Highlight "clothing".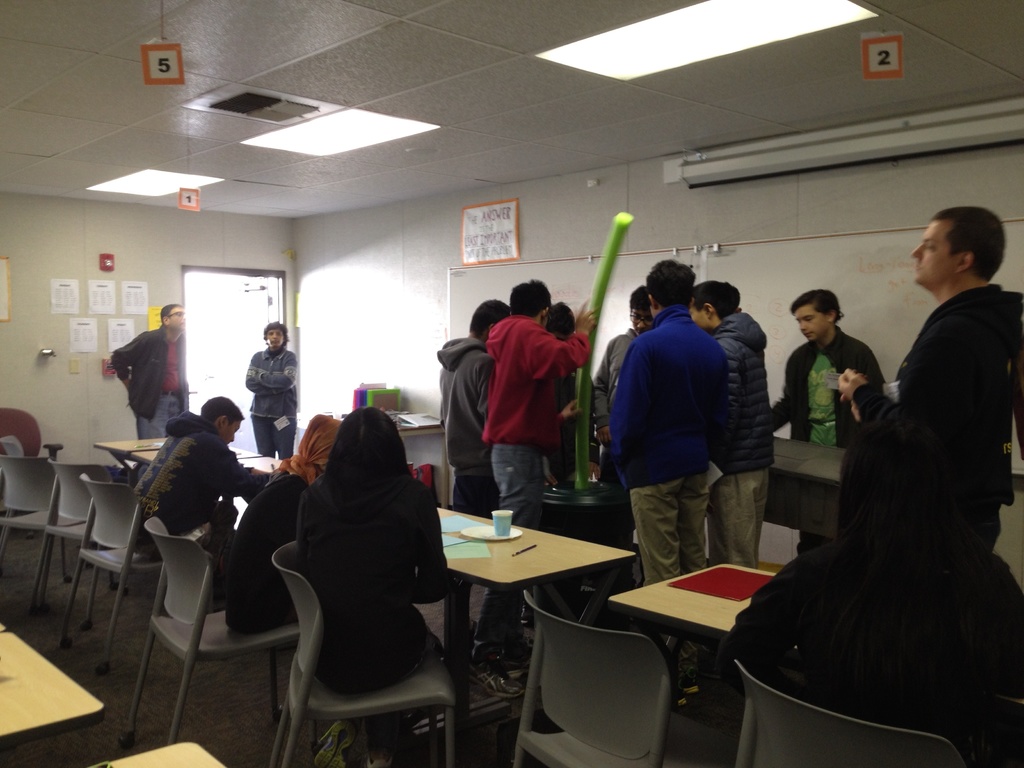
Highlighted region: box(128, 408, 244, 569).
